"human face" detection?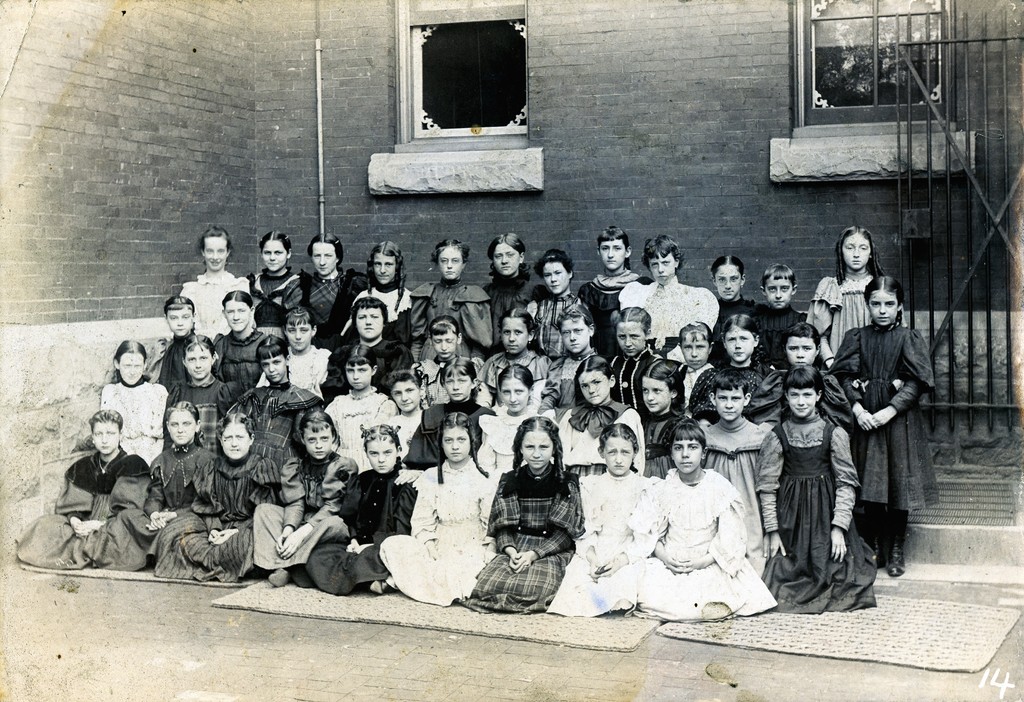
x1=868, y1=282, x2=900, y2=323
